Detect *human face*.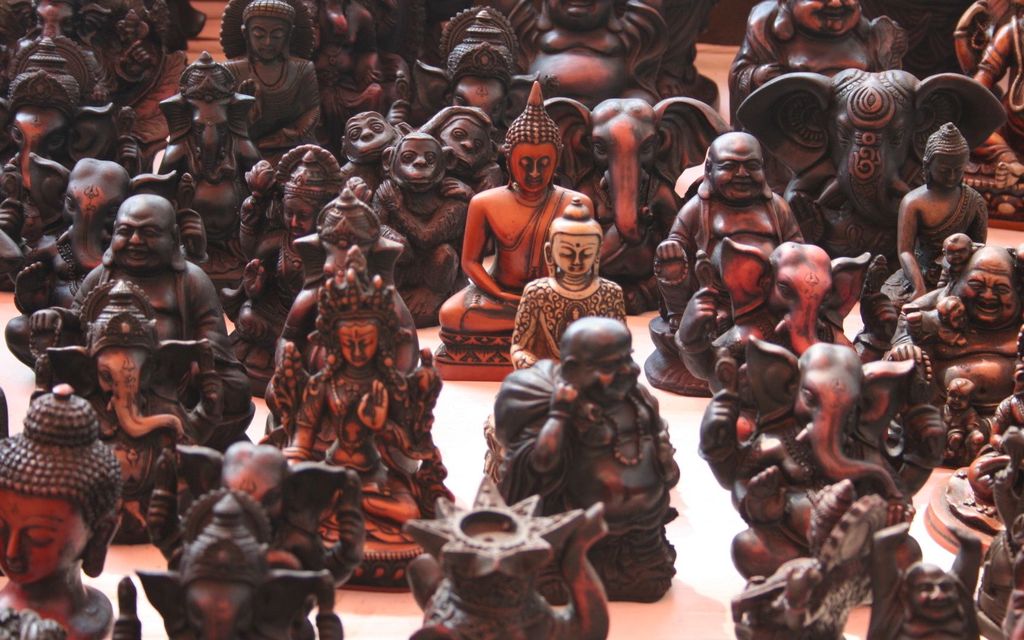
Detected at {"left": 934, "top": 154, "right": 961, "bottom": 187}.
